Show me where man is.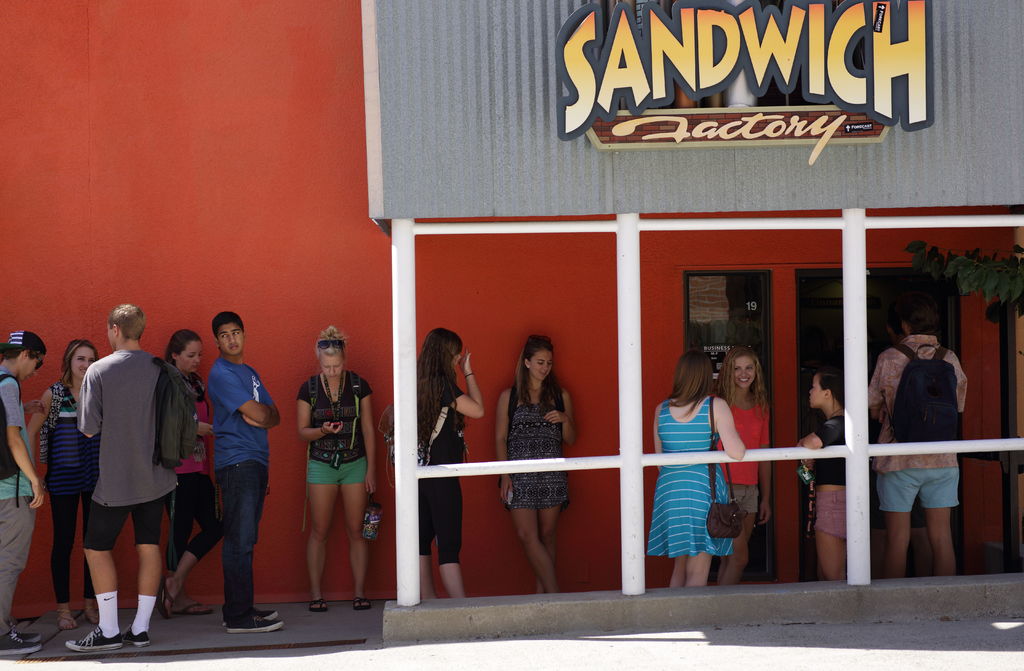
man is at x1=868, y1=301, x2=970, y2=576.
